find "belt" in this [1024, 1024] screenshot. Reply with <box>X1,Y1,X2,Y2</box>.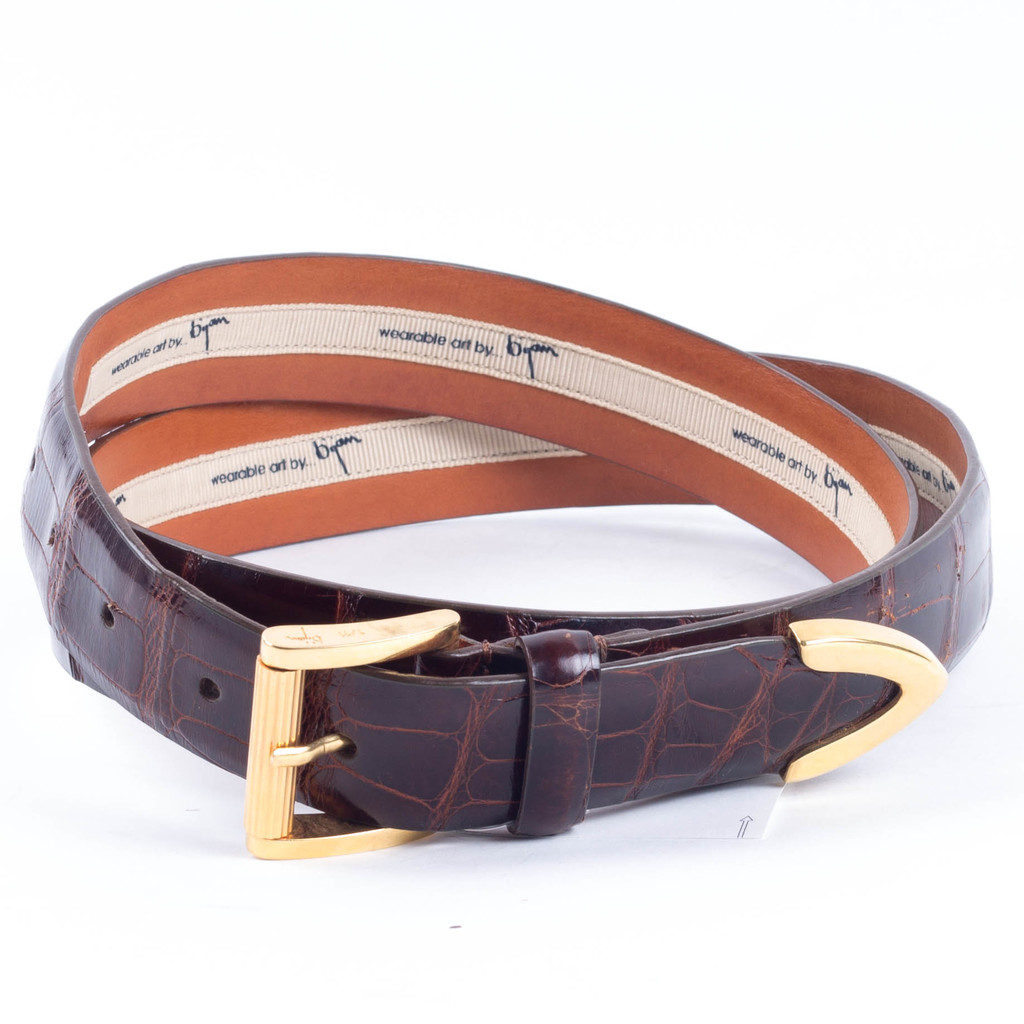
<box>16,251,991,858</box>.
